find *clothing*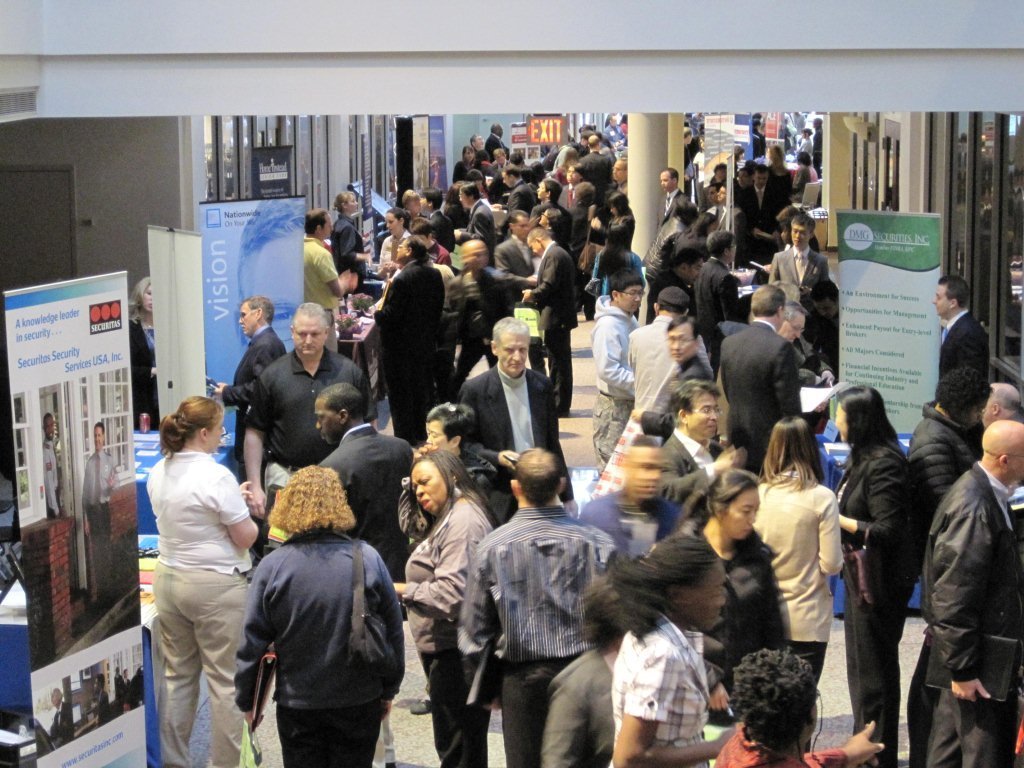
box=[396, 500, 497, 767]
